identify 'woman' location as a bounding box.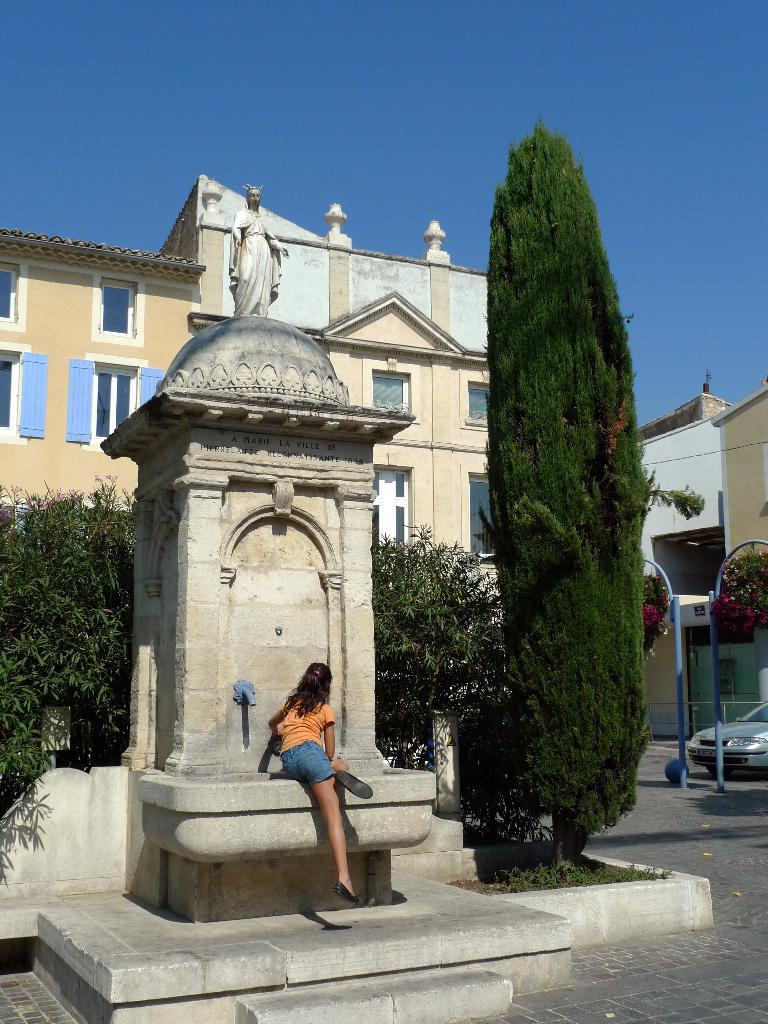
{"left": 257, "top": 652, "right": 372, "bottom": 894}.
